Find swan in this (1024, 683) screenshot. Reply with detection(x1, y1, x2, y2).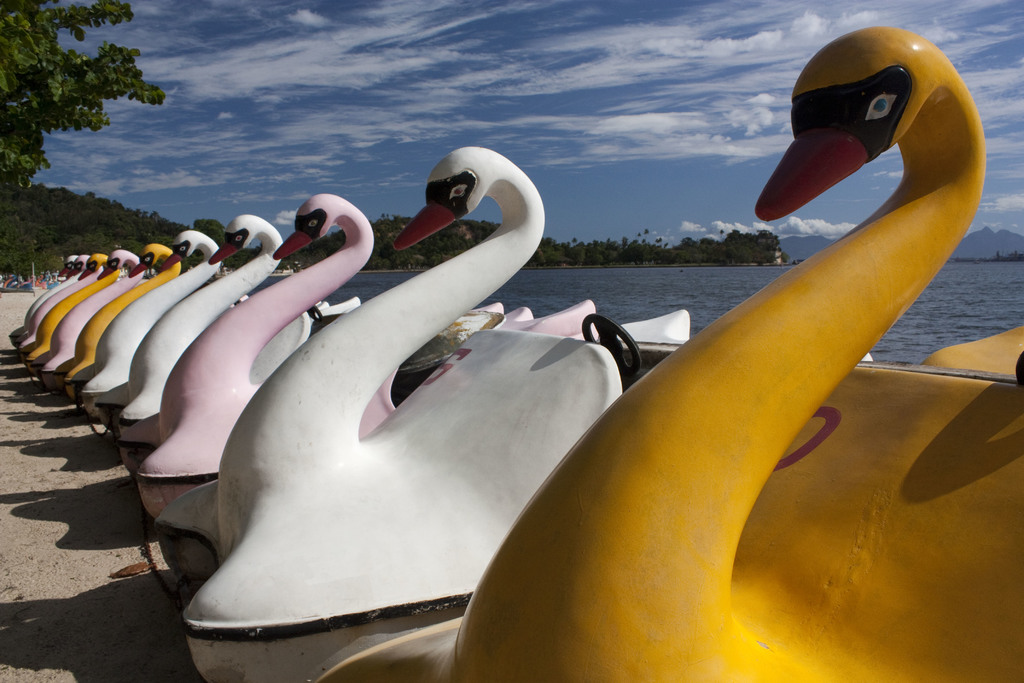
detection(184, 142, 879, 682).
